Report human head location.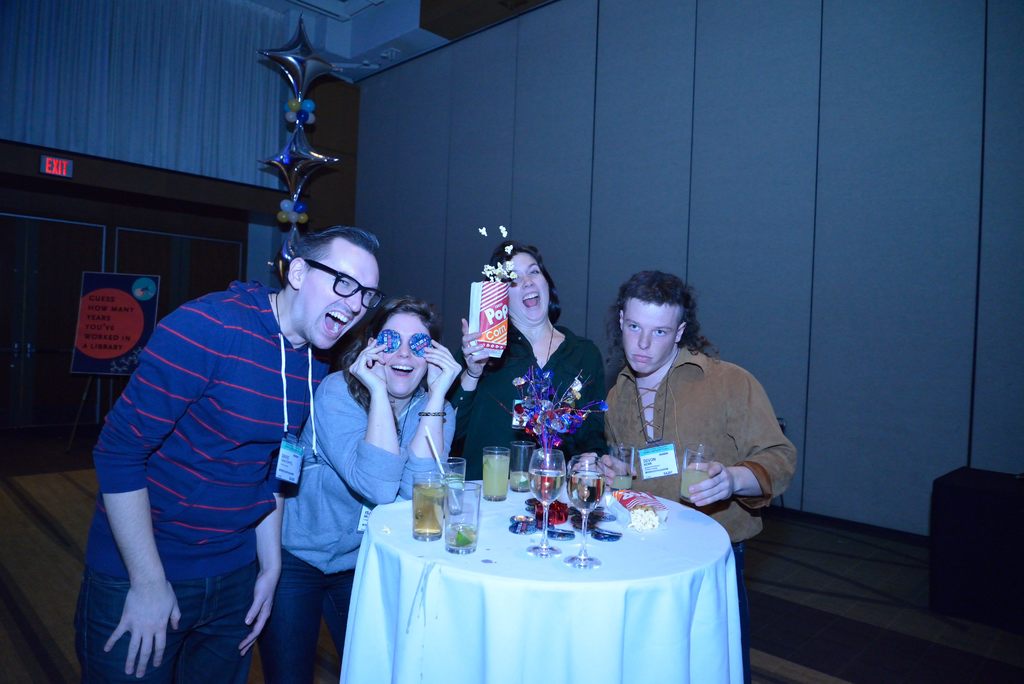
Report: [left=479, top=240, right=563, bottom=326].
